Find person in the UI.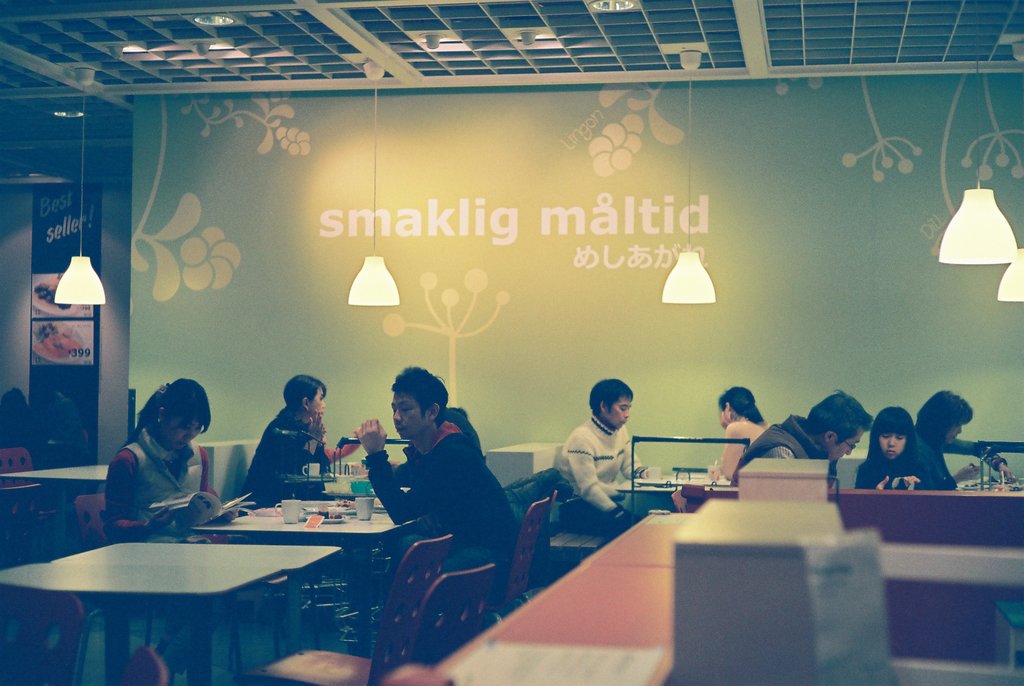
UI element at {"x1": 365, "y1": 366, "x2": 510, "y2": 575}.
